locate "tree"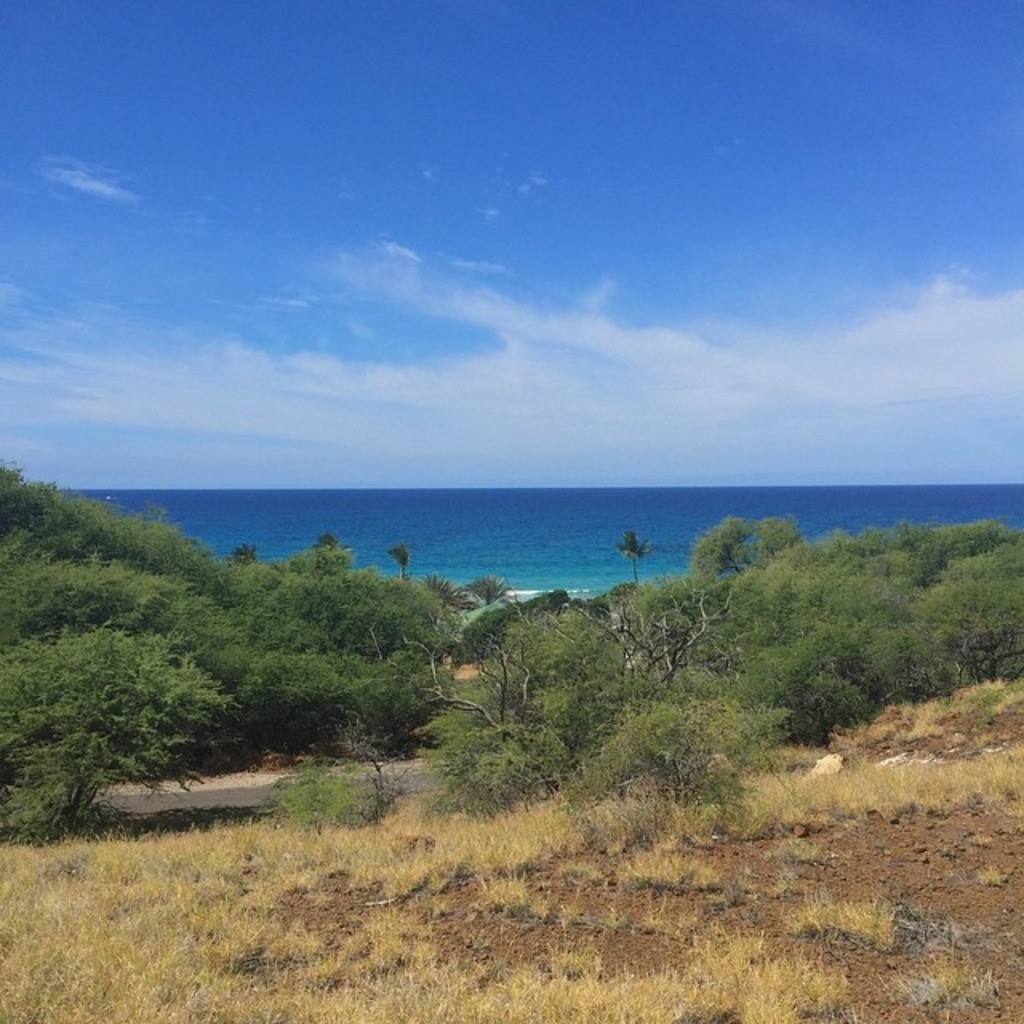
crop(464, 574, 509, 618)
